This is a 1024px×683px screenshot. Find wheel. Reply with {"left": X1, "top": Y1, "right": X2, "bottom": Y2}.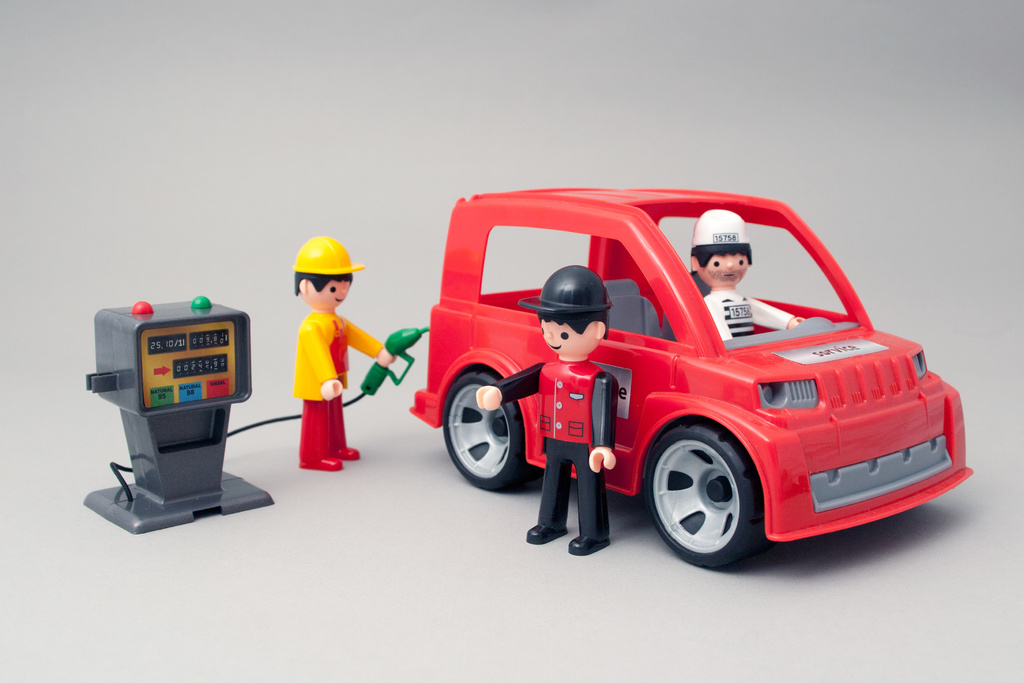
{"left": 442, "top": 367, "right": 540, "bottom": 491}.
